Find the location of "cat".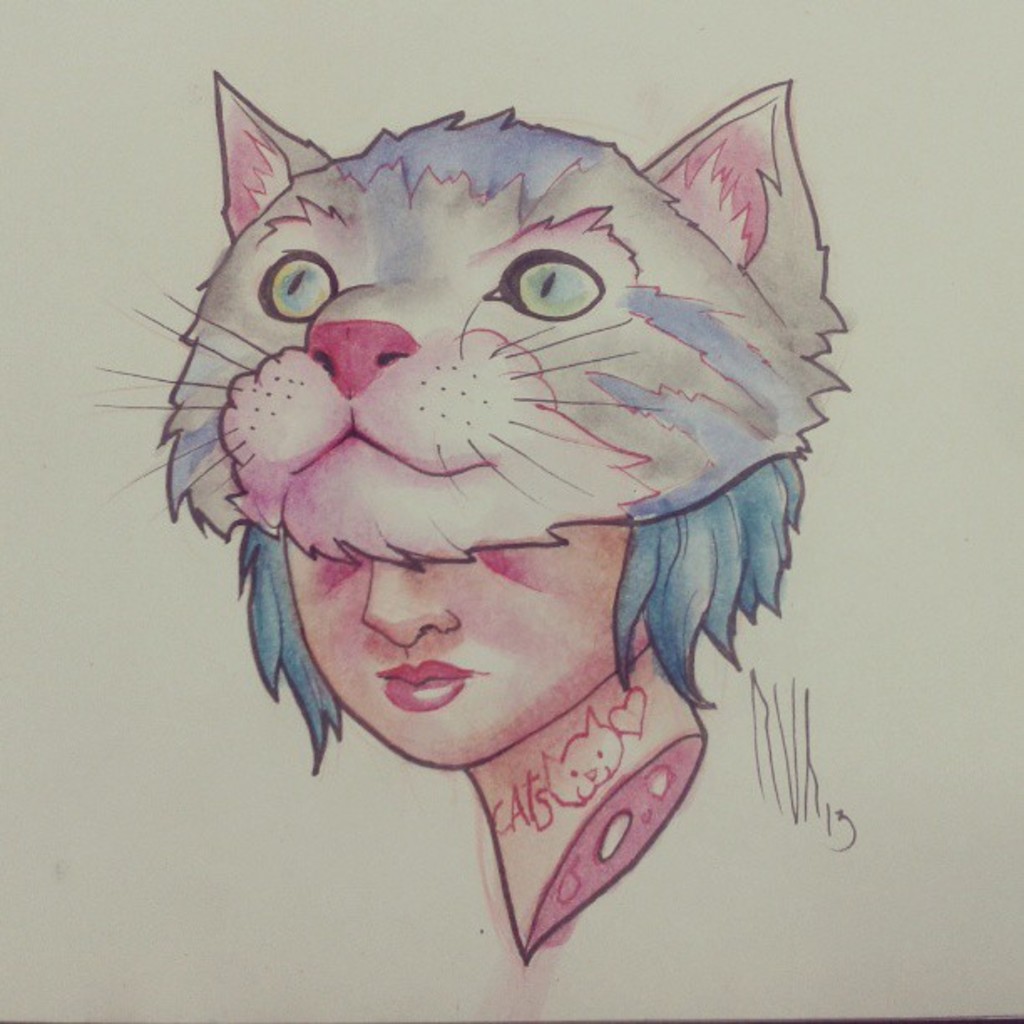
Location: detection(87, 55, 855, 577).
